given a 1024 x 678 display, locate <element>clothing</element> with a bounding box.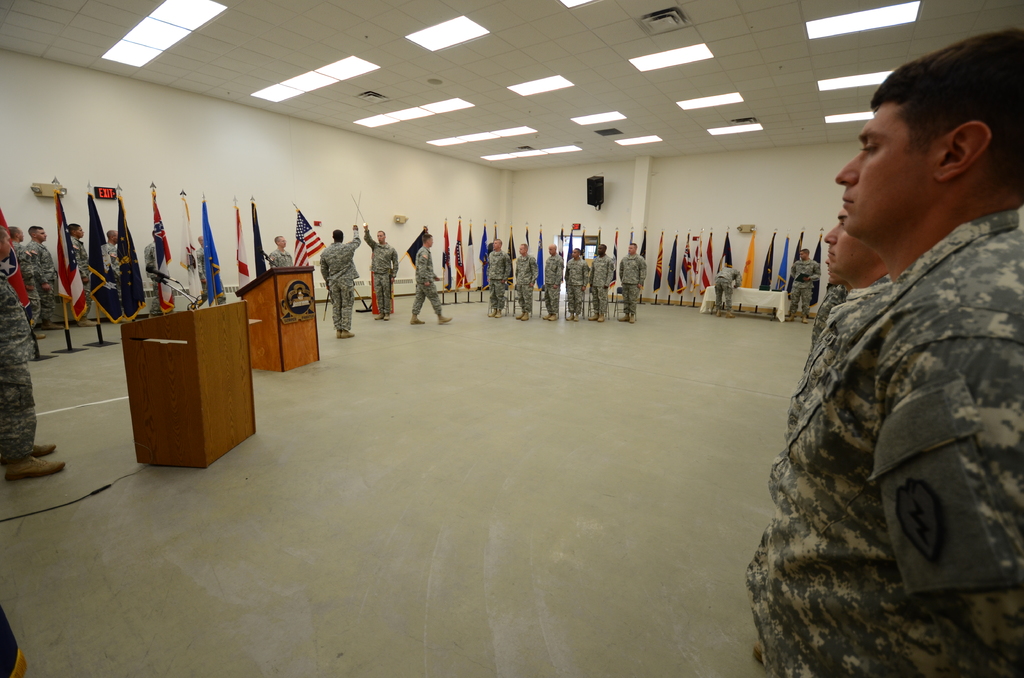
Located: (618, 253, 646, 313).
